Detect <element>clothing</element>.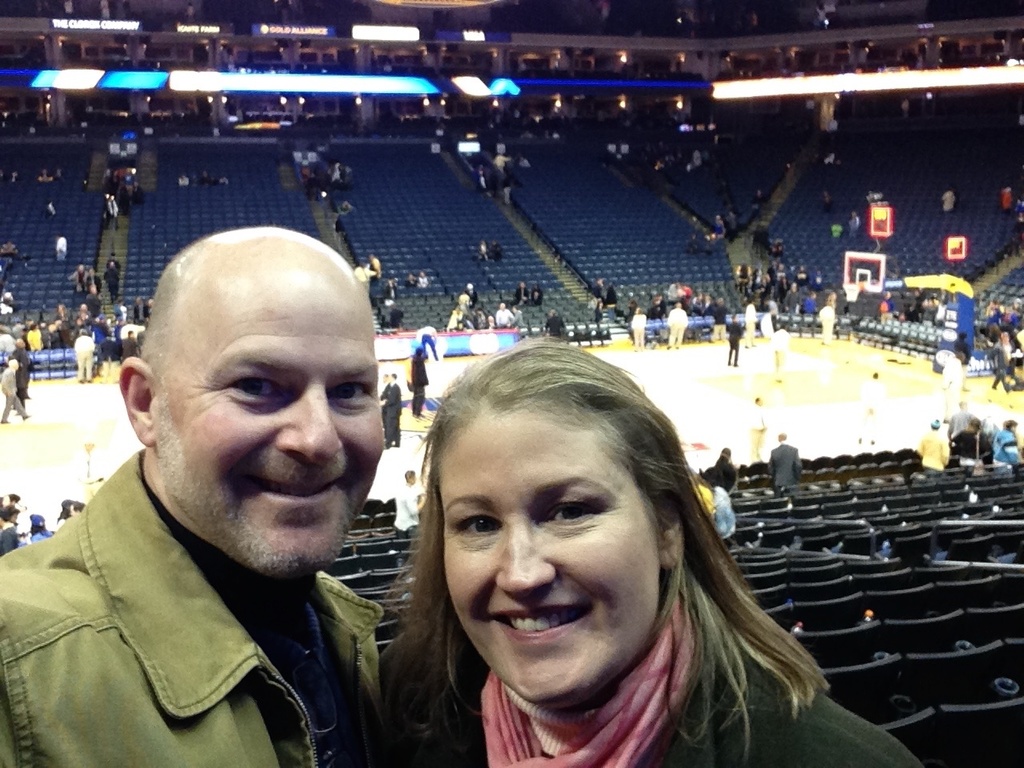
Detected at [393, 479, 425, 534].
